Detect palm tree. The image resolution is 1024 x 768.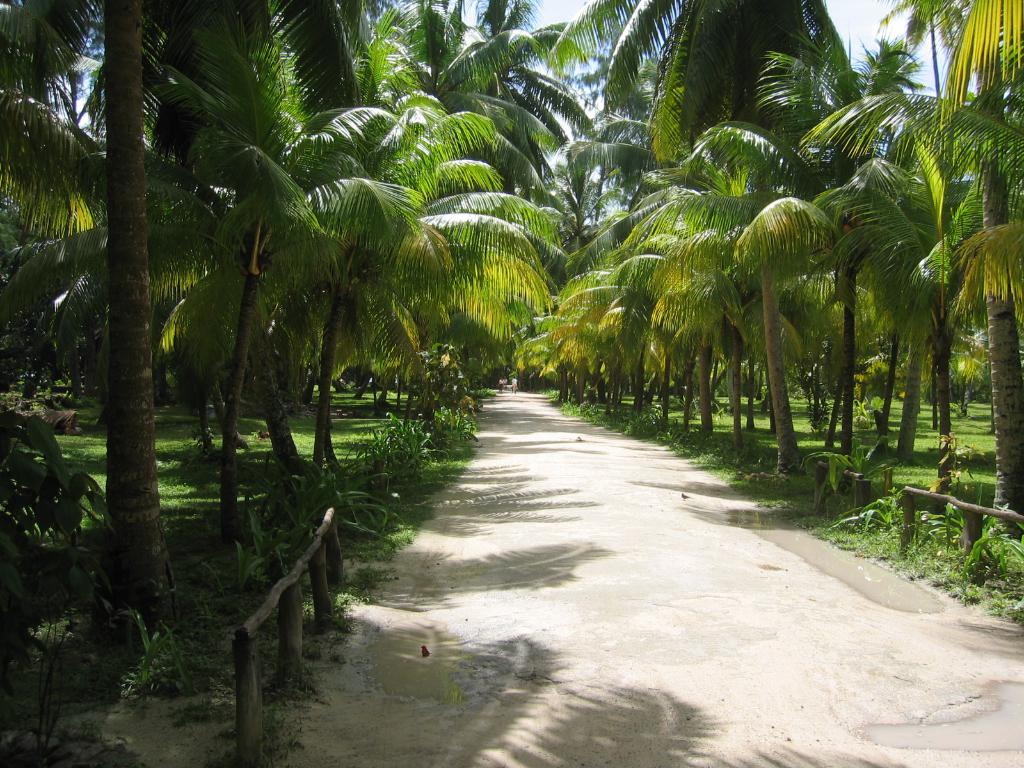
box=[669, 131, 818, 461].
